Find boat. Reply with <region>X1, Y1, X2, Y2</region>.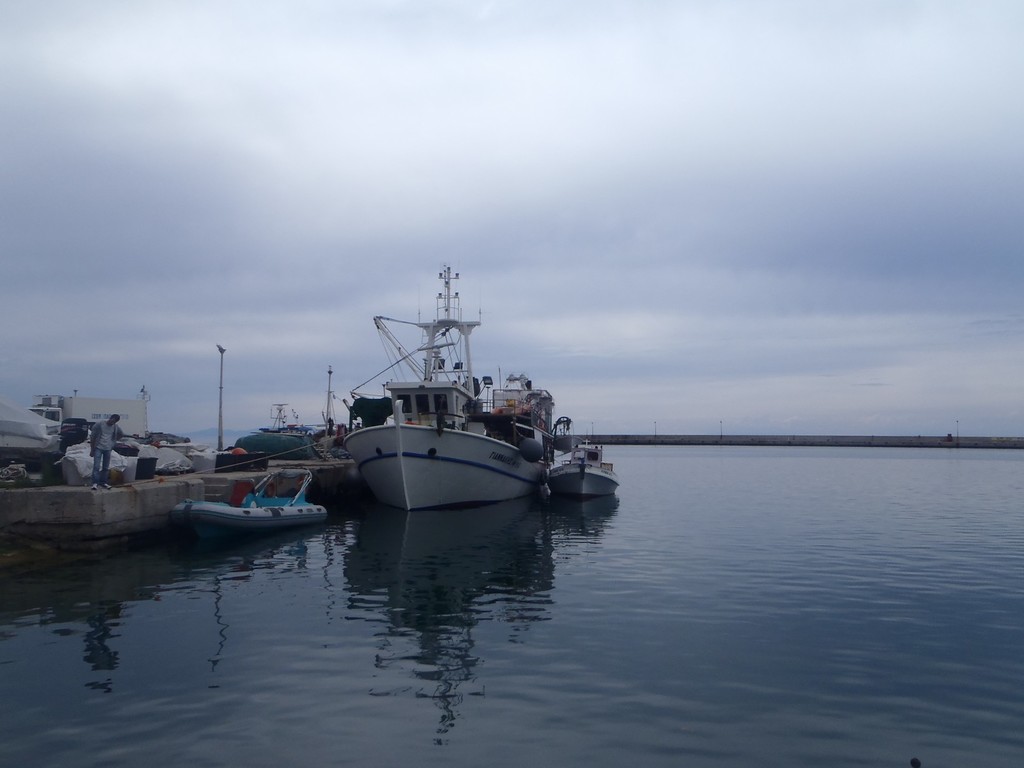
<region>332, 265, 570, 514</region>.
